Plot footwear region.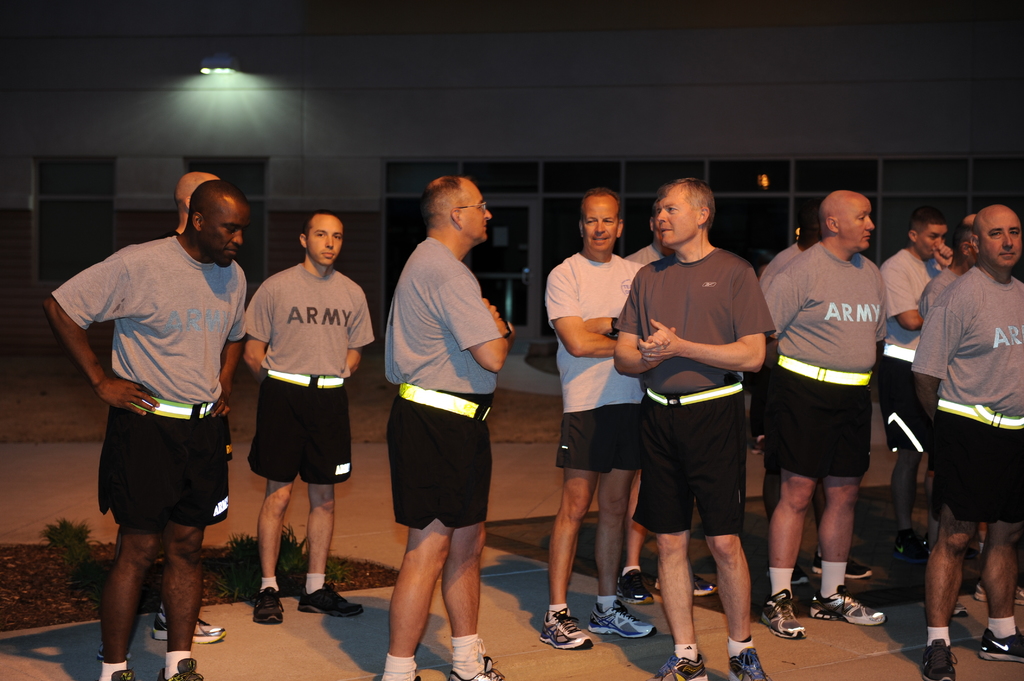
Plotted at (x1=536, y1=600, x2=588, y2=653).
